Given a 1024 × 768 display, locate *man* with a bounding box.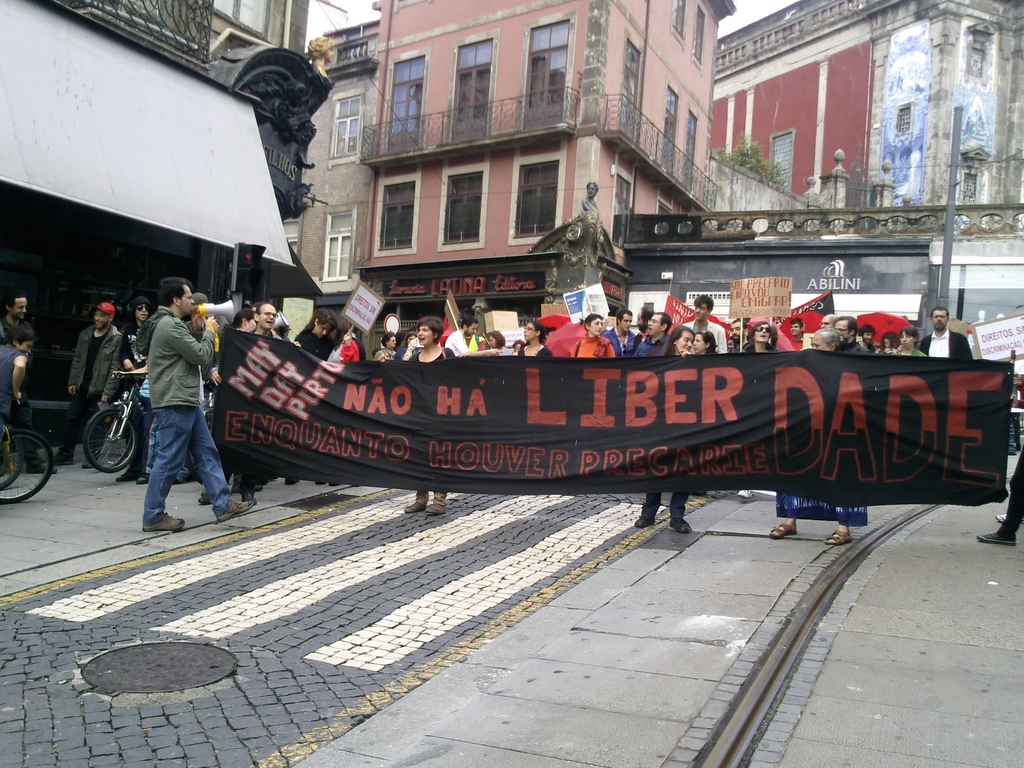
Located: box=[923, 304, 972, 360].
